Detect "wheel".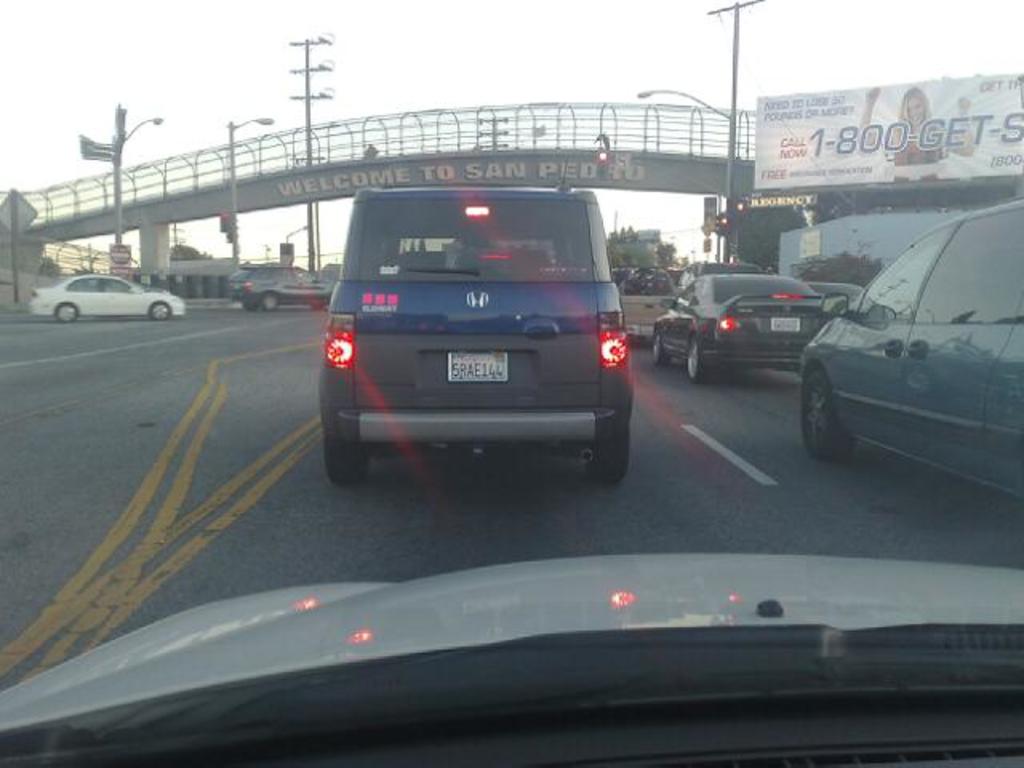
Detected at (x1=590, y1=406, x2=630, y2=486).
